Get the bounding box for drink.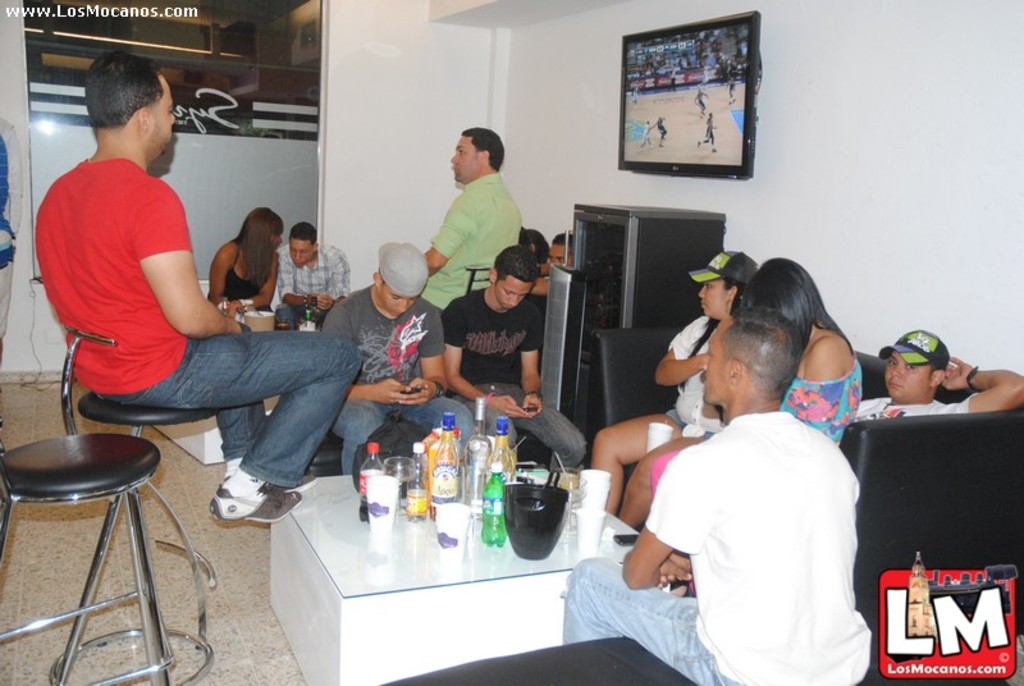
(x1=387, y1=449, x2=422, y2=514).
